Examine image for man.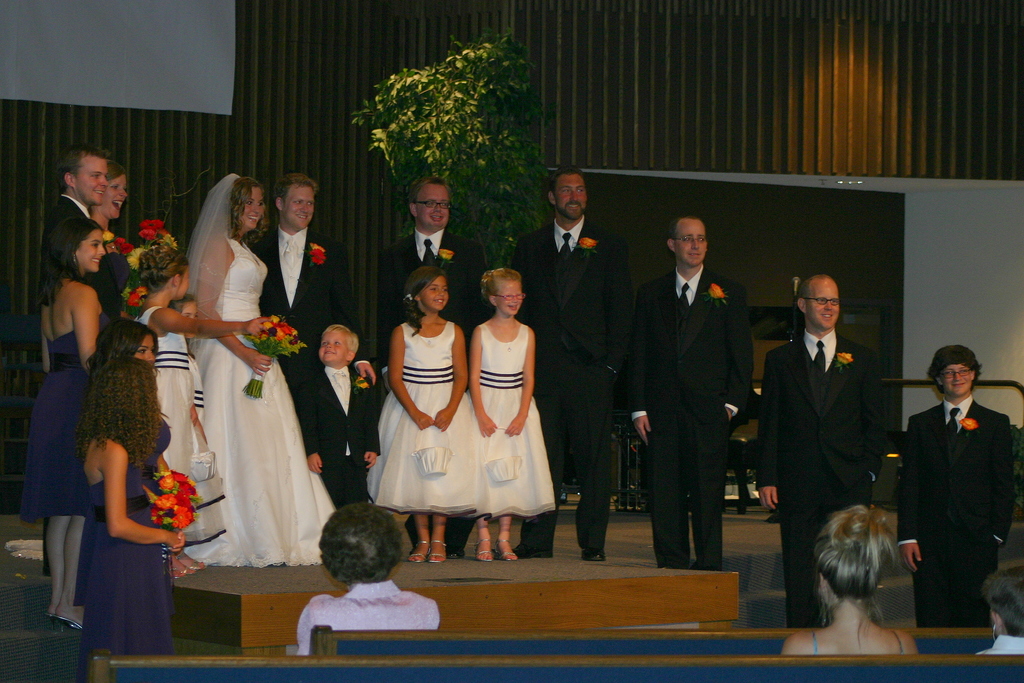
Examination result: x1=900, y1=345, x2=1014, y2=643.
